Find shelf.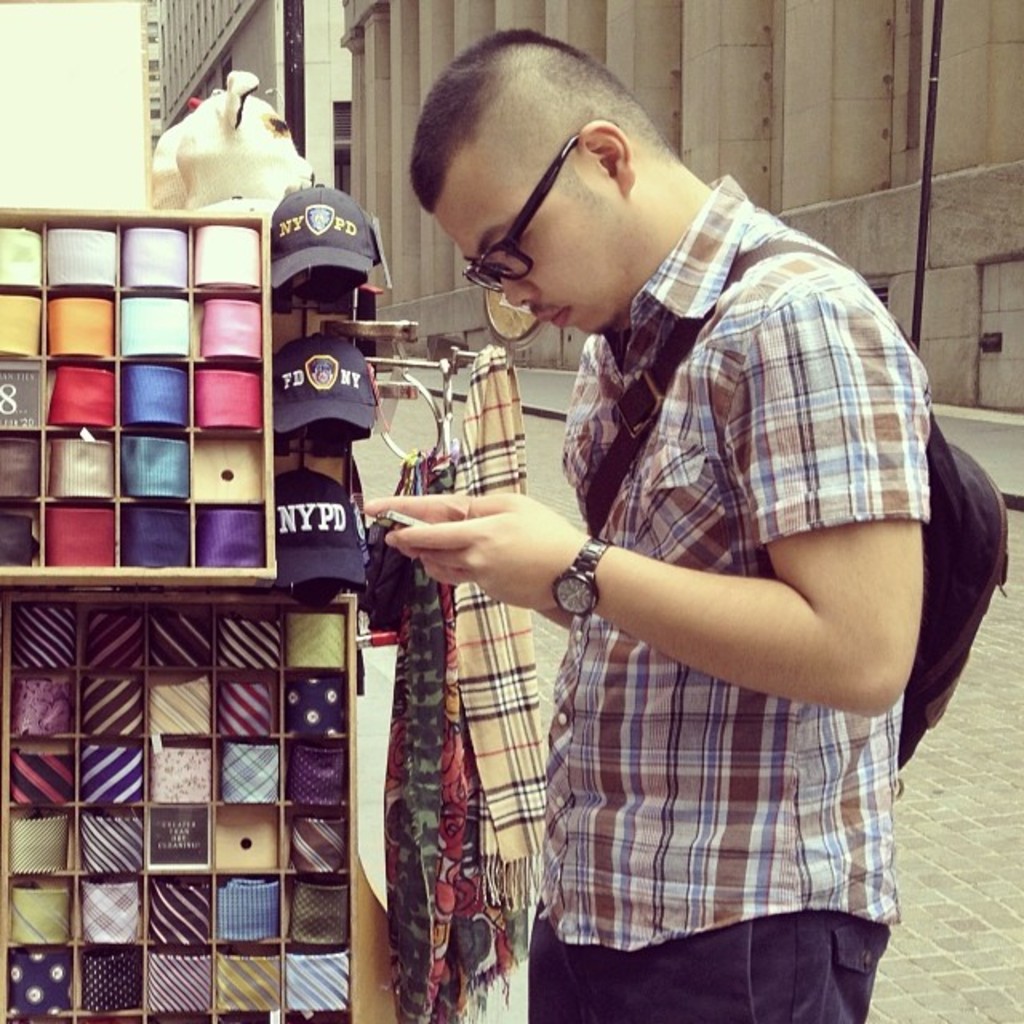
l=278, t=677, r=346, b=739.
